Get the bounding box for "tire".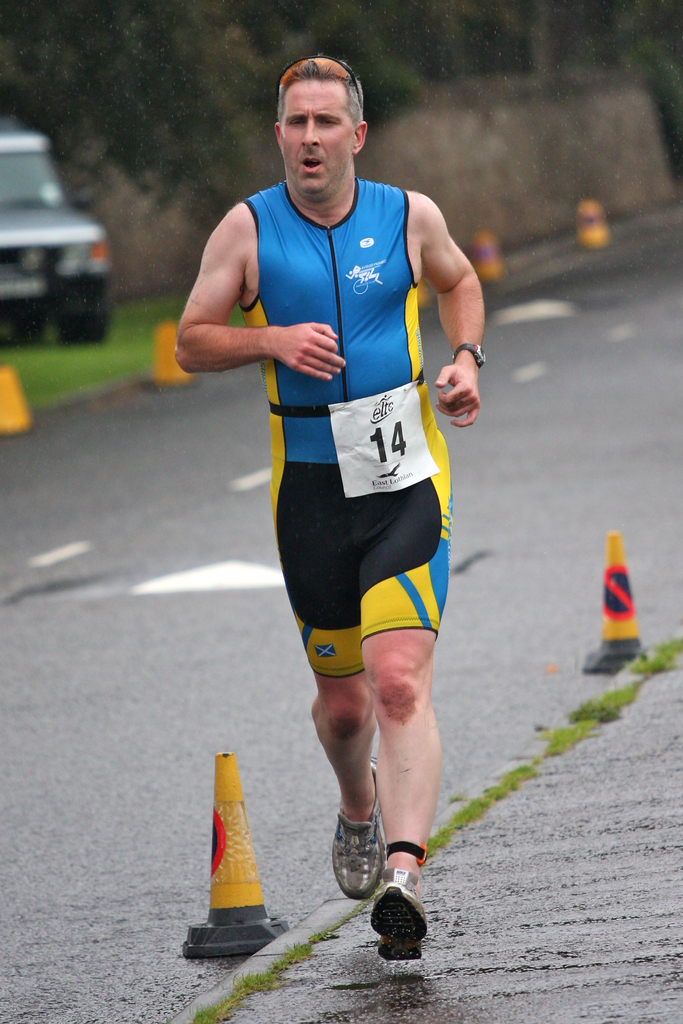
<bbox>57, 307, 113, 346</bbox>.
